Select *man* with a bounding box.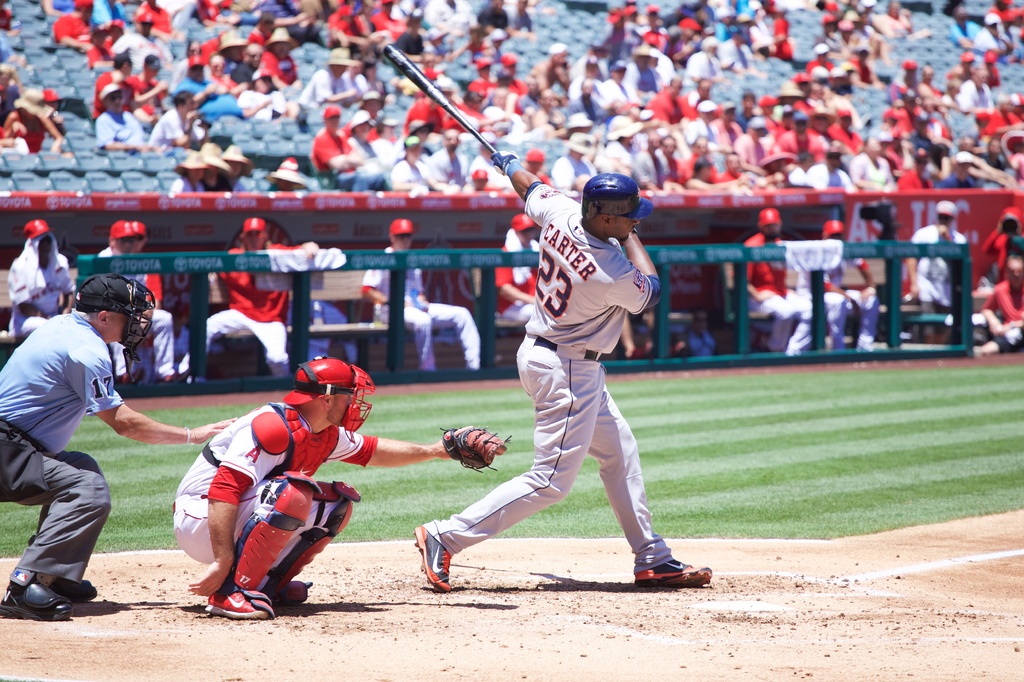
(left=189, top=214, right=299, bottom=390).
